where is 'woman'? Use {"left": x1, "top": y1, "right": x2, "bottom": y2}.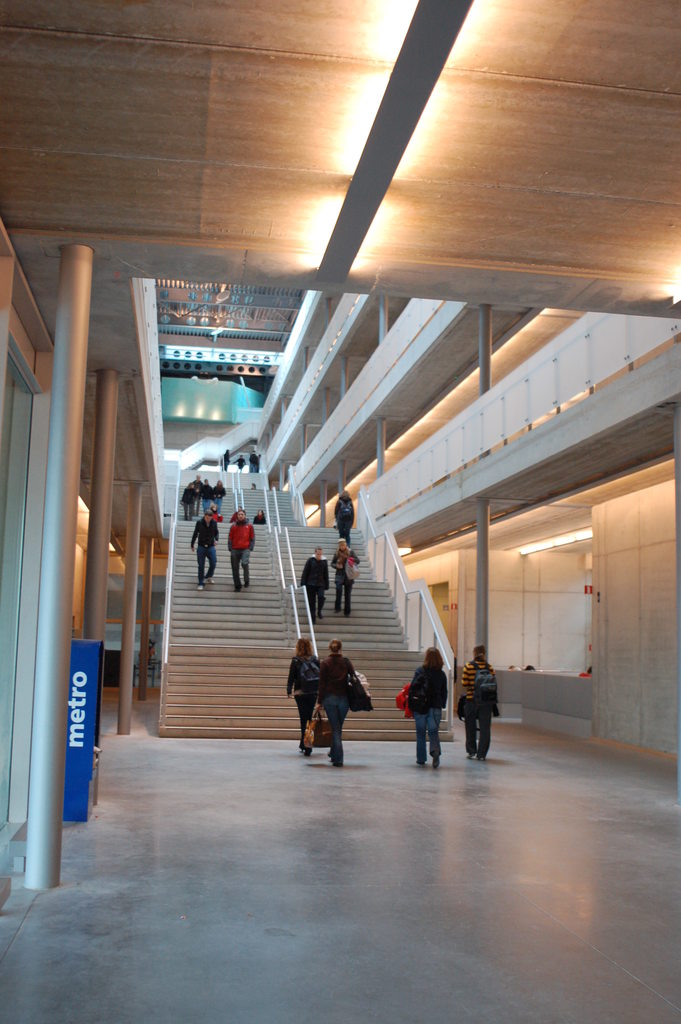
{"left": 403, "top": 644, "right": 456, "bottom": 765}.
